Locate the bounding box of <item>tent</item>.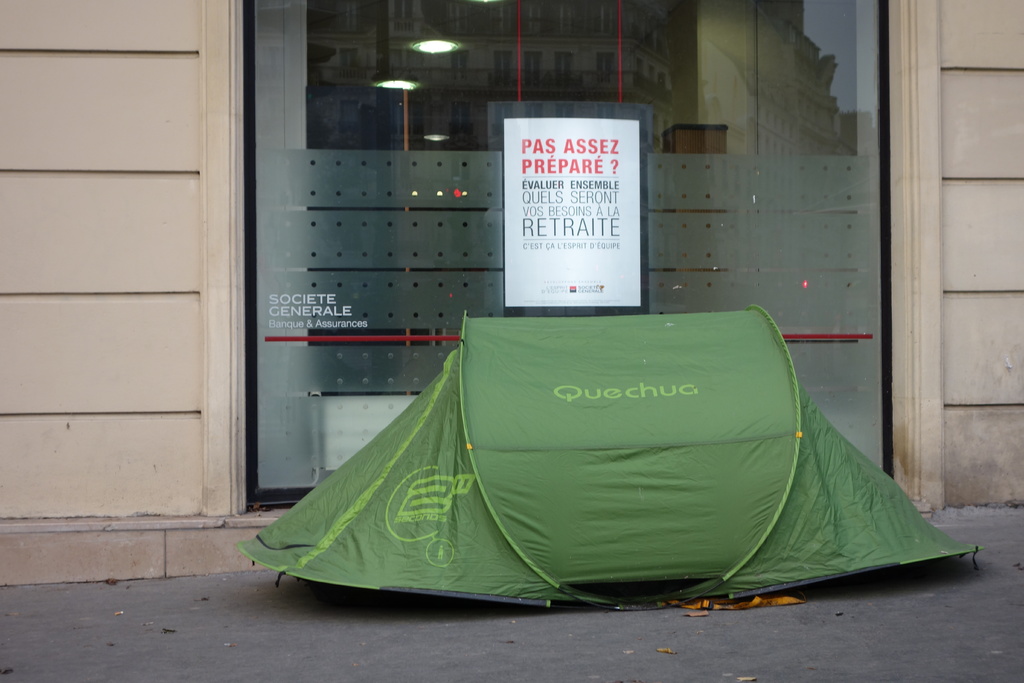
Bounding box: <region>234, 337, 960, 634</region>.
